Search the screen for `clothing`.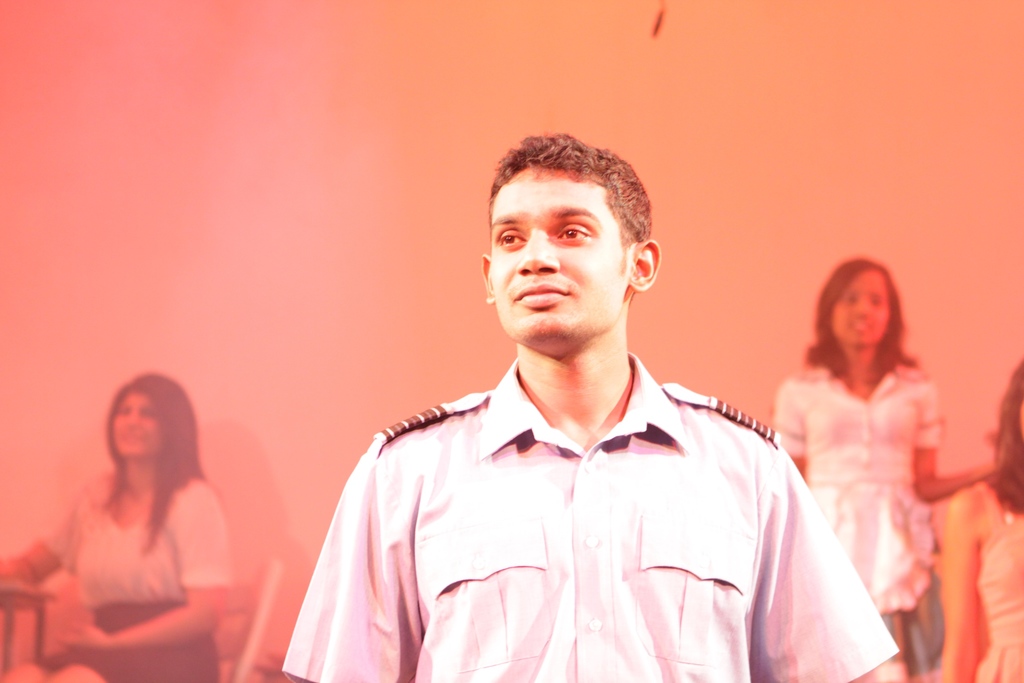
Found at (left=775, top=357, right=941, bottom=678).
